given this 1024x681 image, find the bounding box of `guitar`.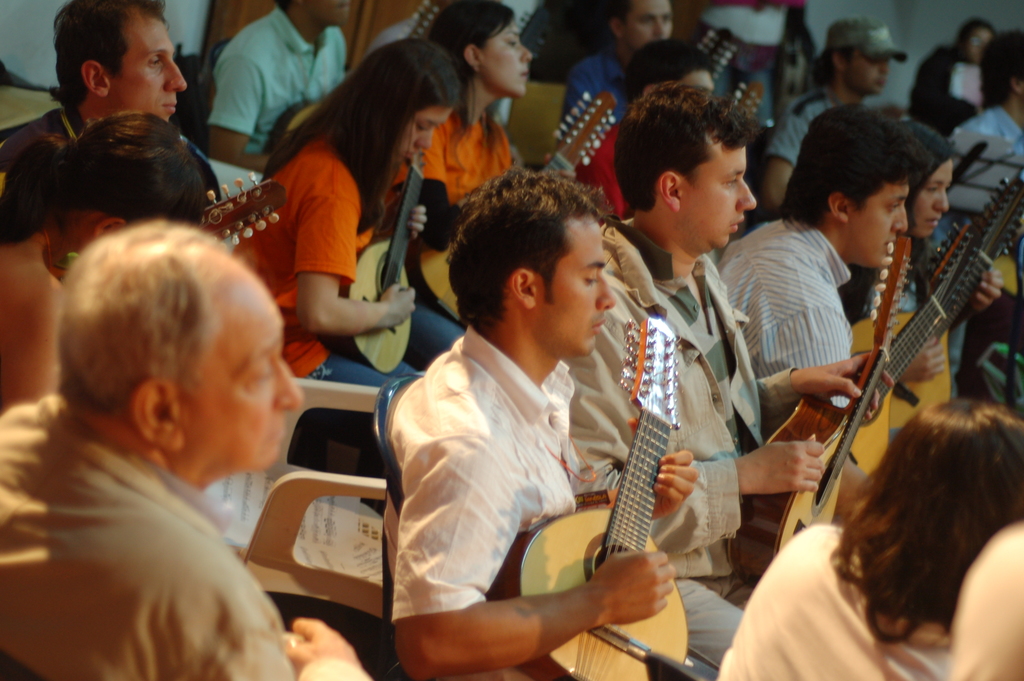
[x1=917, y1=211, x2=980, y2=290].
